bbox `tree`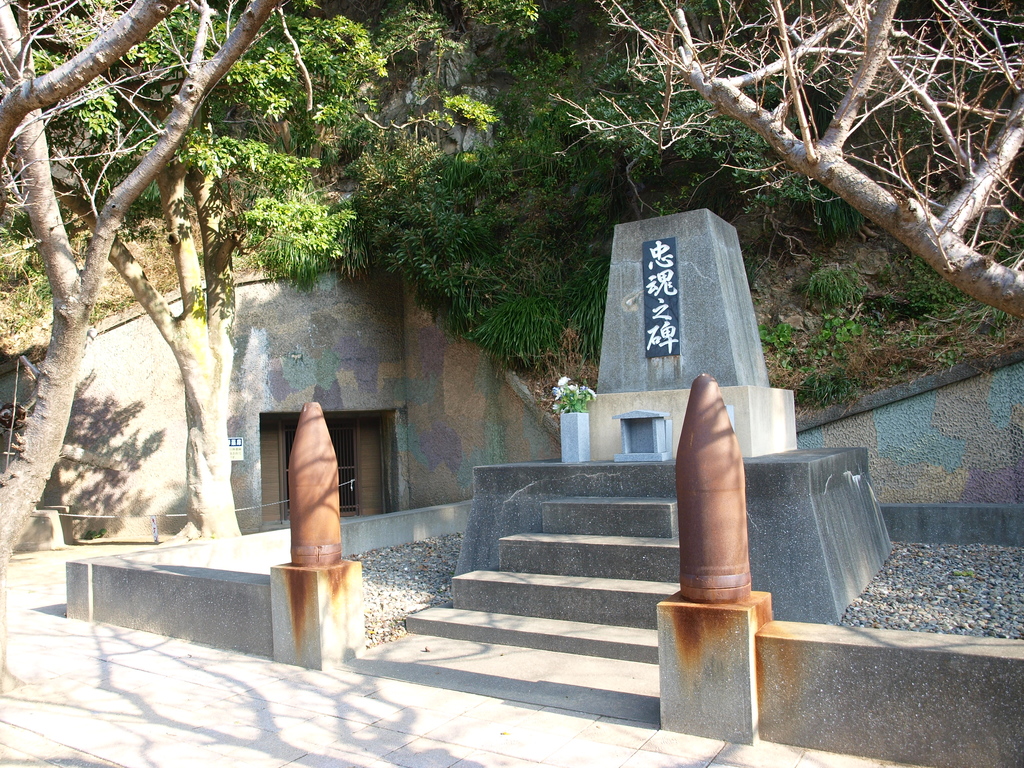
bbox(572, 0, 1023, 357)
